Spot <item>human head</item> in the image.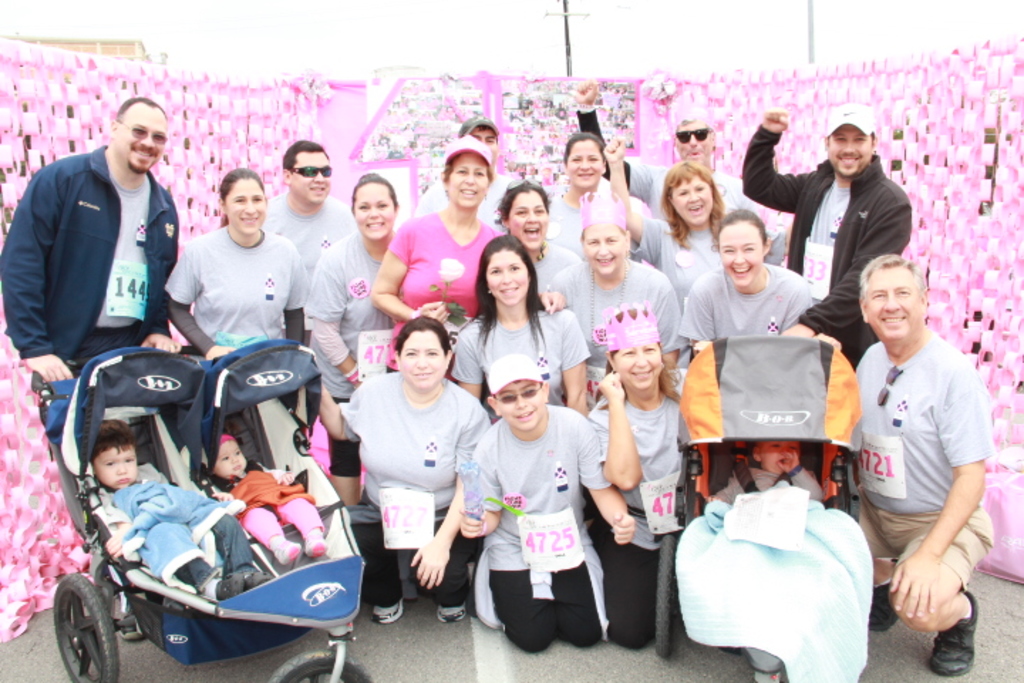
<item>human head</item> found at 577/188/631/277.
